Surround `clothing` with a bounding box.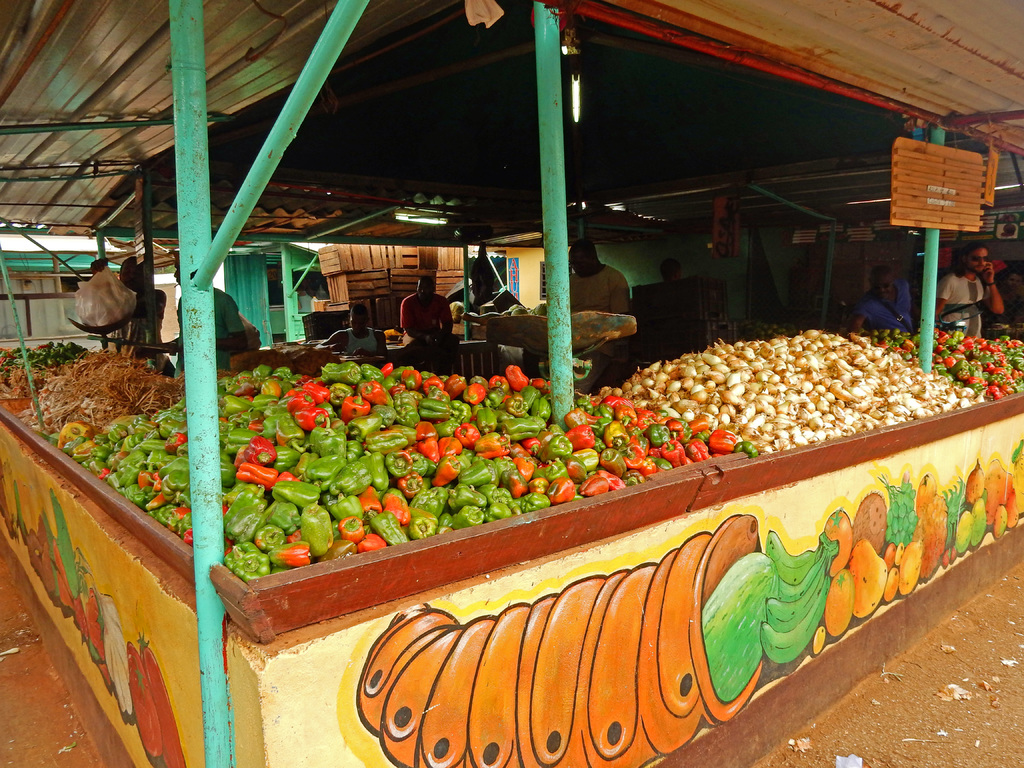
box=[399, 286, 452, 344].
